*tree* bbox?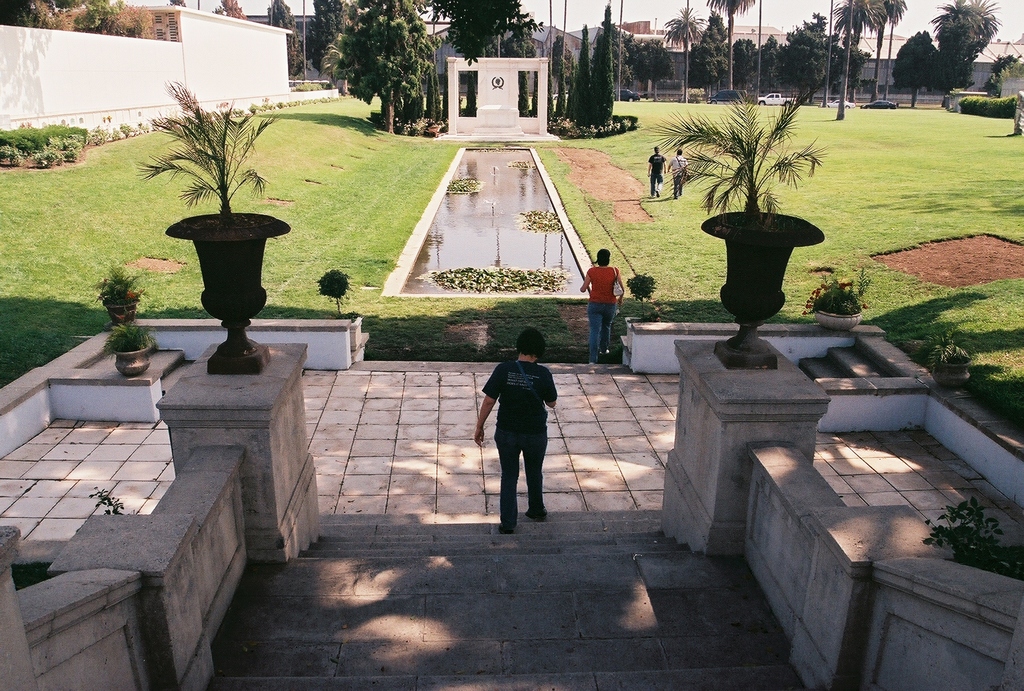
bbox=[732, 37, 753, 83]
